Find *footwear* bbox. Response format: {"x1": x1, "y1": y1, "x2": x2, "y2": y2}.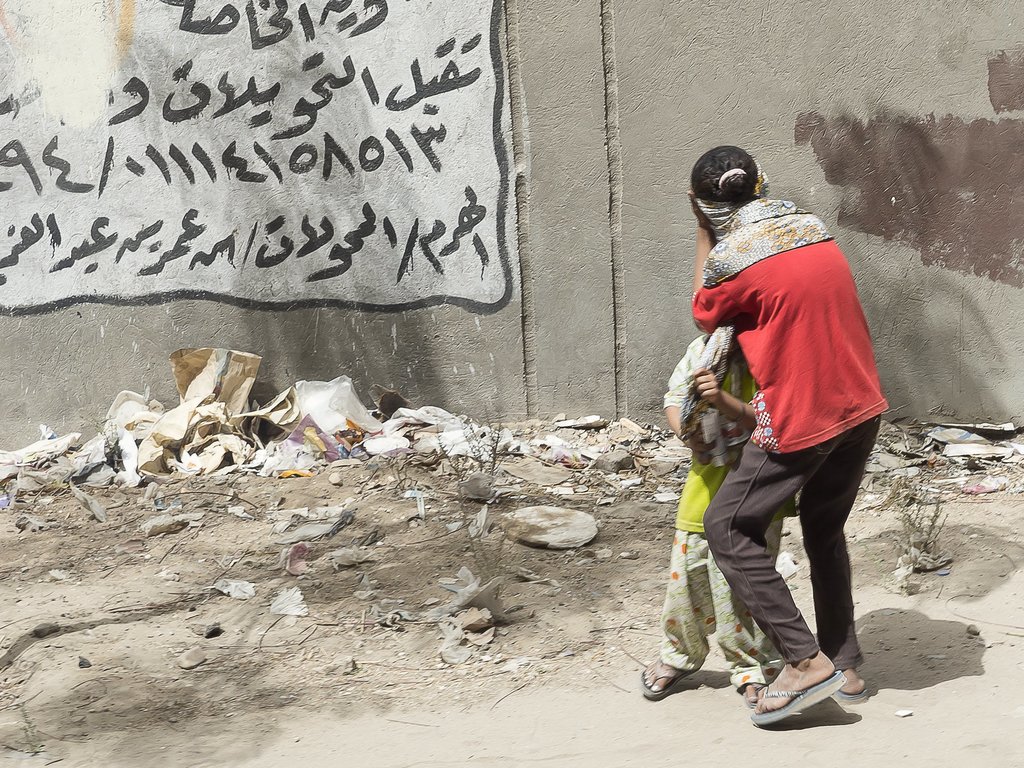
{"x1": 753, "y1": 662, "x2": 858, "y2": 735}.
